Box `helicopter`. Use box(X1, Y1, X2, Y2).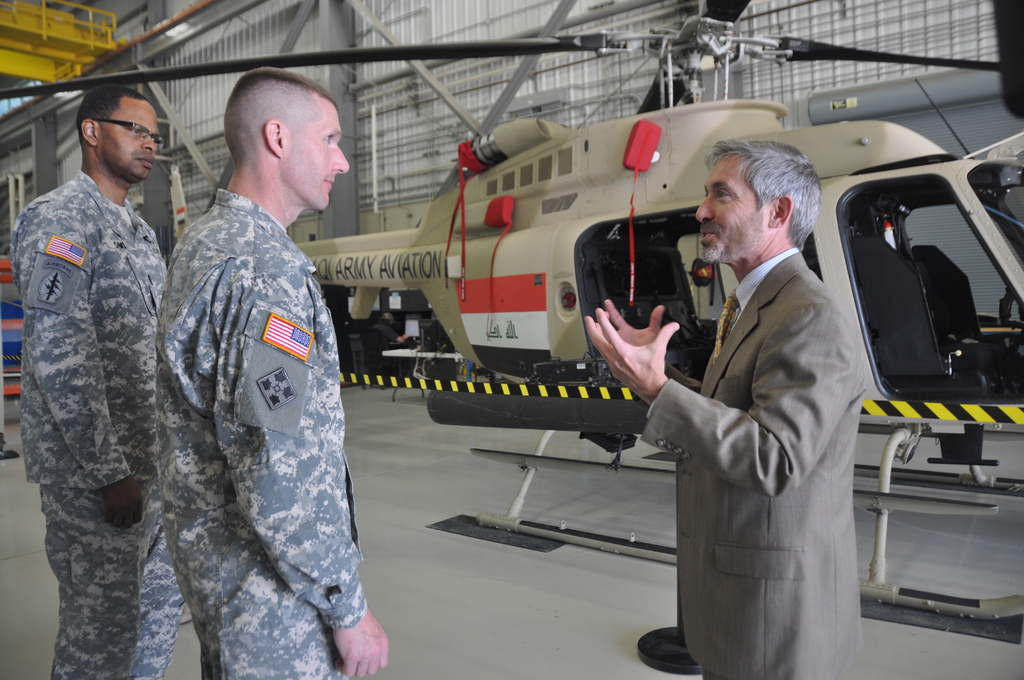
box(0, 0, 1023, 622).
